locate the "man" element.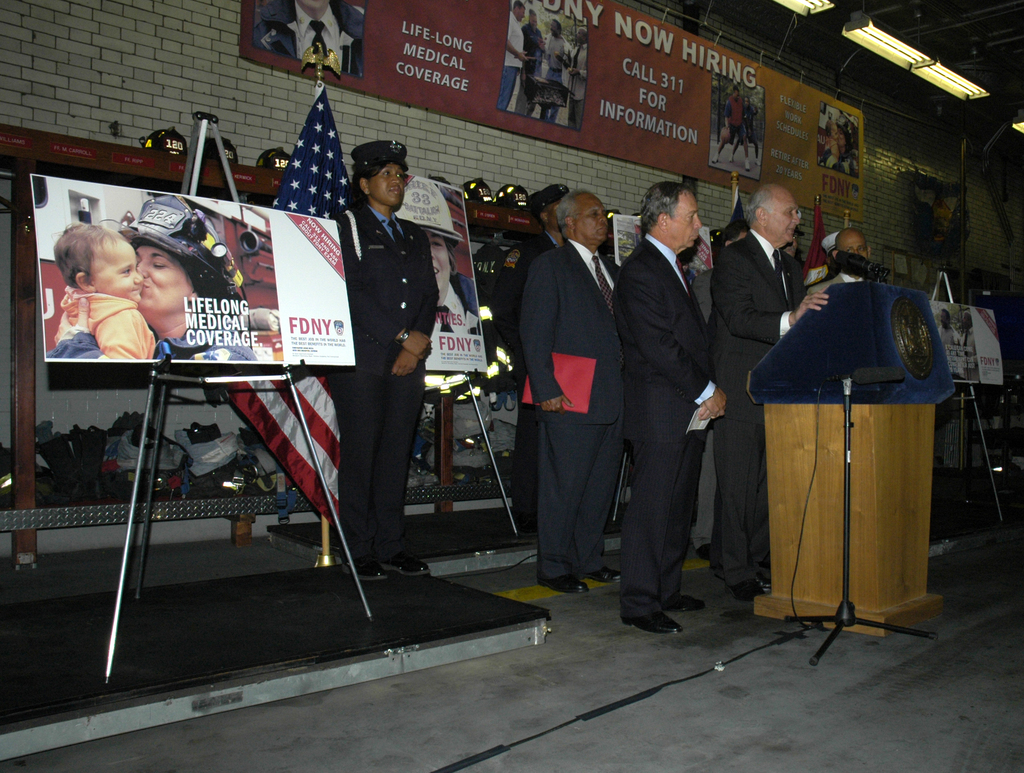
Element bbox: crop(778, 225, 804, 259).
